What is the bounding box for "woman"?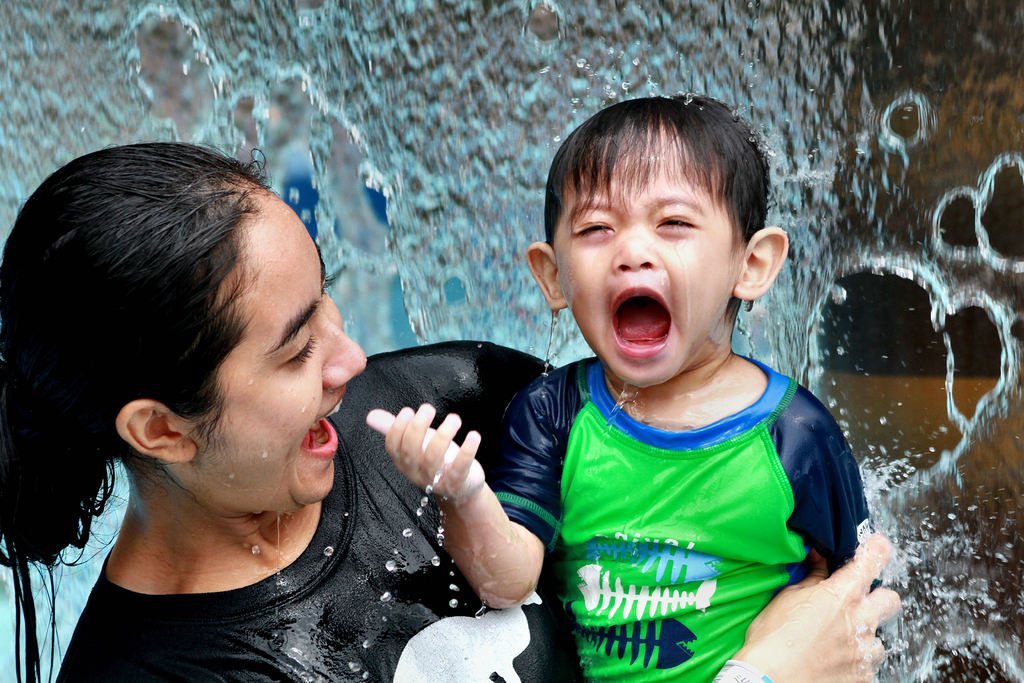
crop(0, 147, 897, 680).
